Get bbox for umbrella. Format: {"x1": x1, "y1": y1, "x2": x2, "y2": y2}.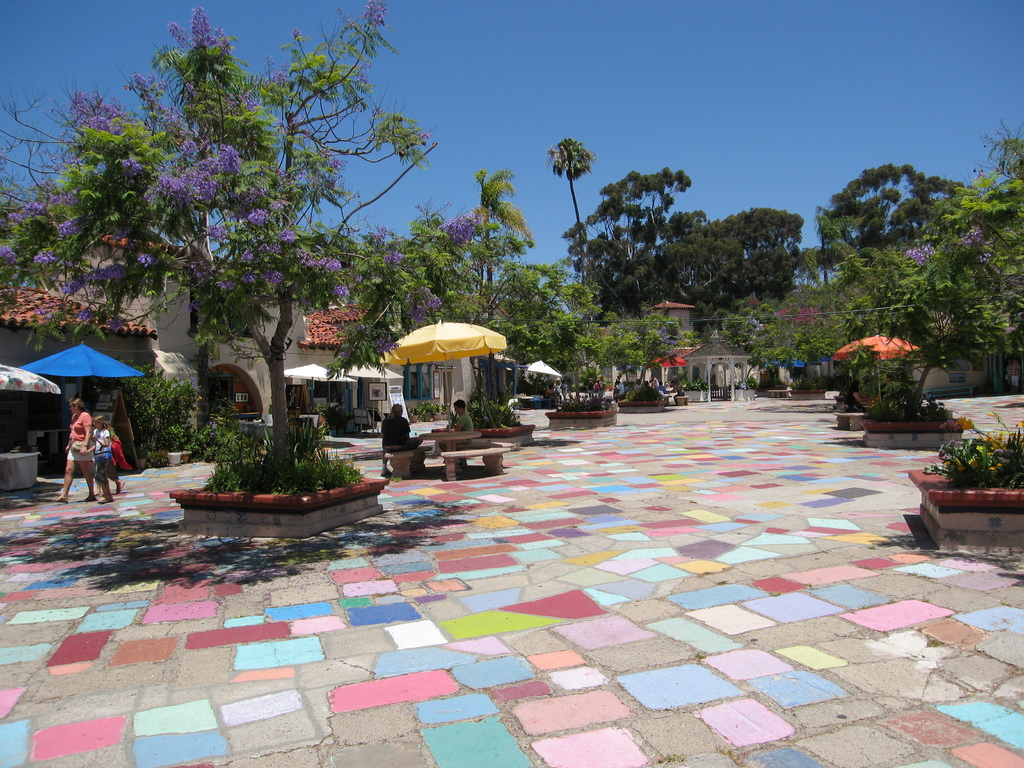
{"x1": 637, "y1": 355, "x2": 687, "y2": 387}.
